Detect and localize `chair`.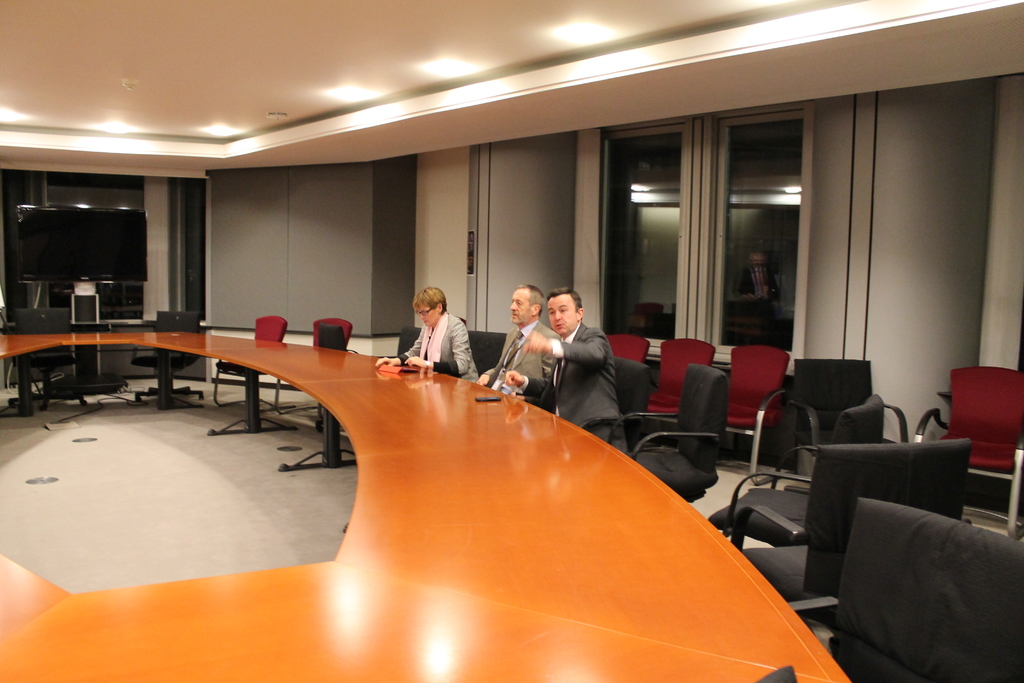
Localized at <region>835, 499, 1023, 682</region>.
